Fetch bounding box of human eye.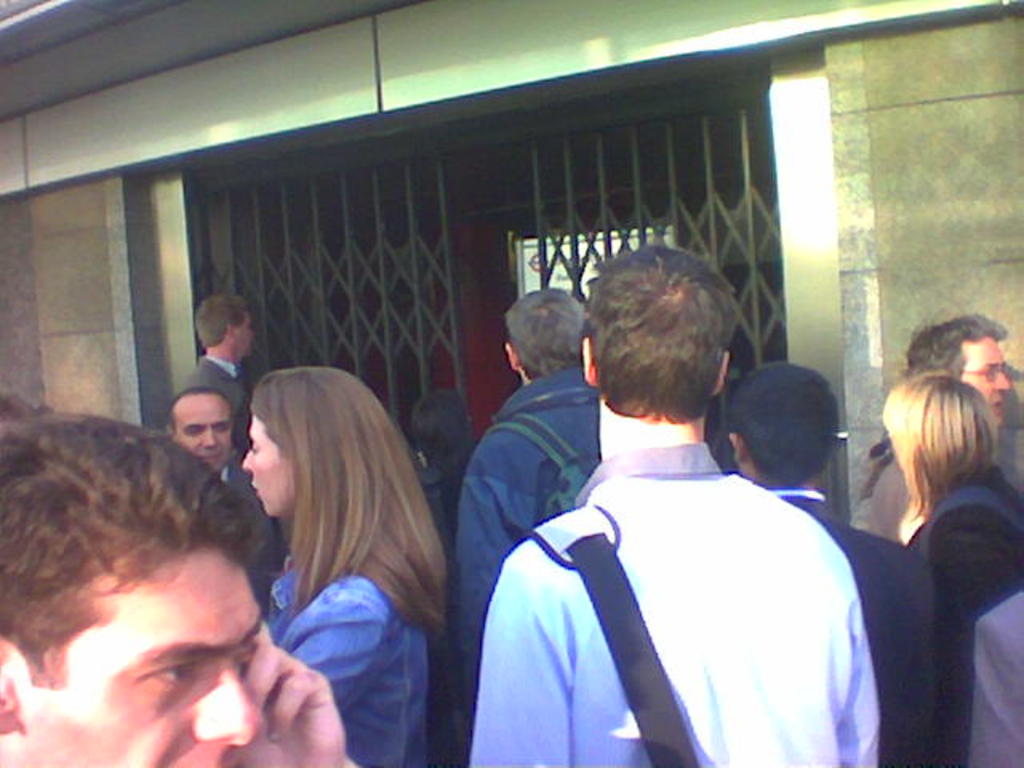
Bbox: [131,653,203,699].
